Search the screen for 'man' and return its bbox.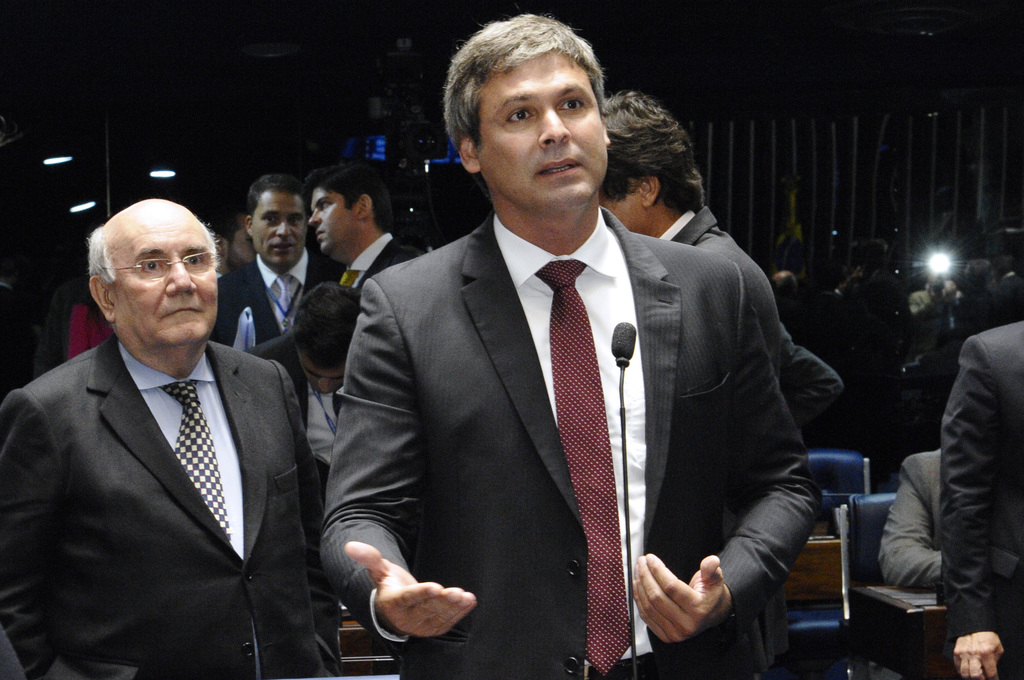
Found: BBox(303, 159, 430, 293).
